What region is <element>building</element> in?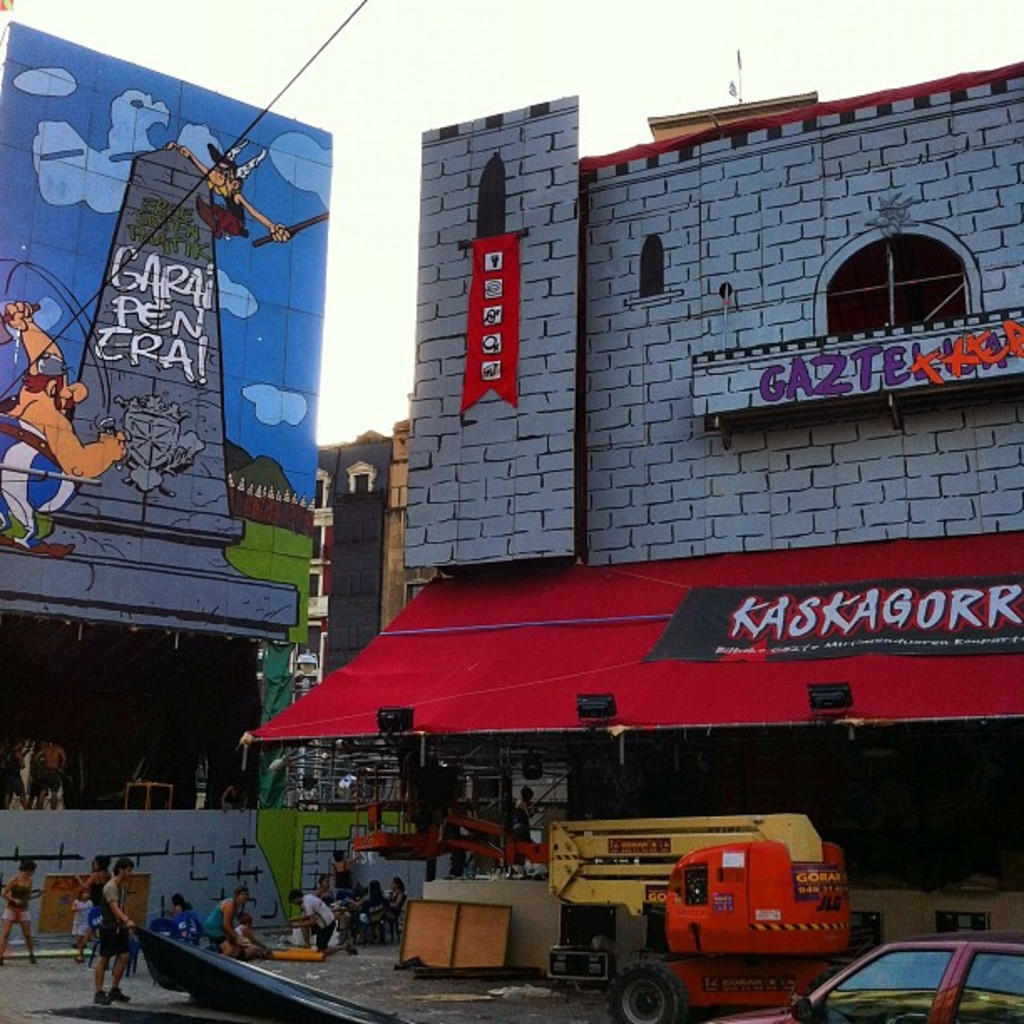
x1=266 y1=395 x2=413 y2=709.
